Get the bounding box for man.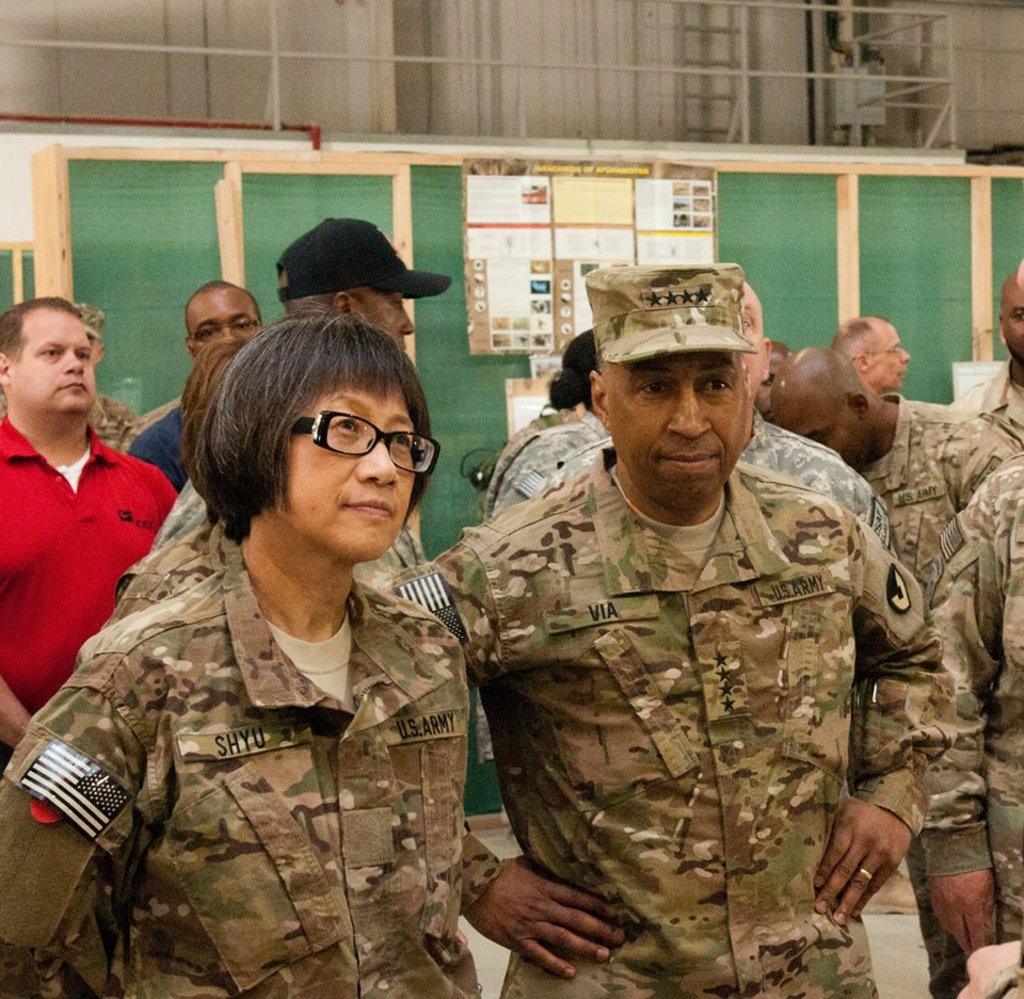
(left=124, top=278, right=265, bottom=485).
